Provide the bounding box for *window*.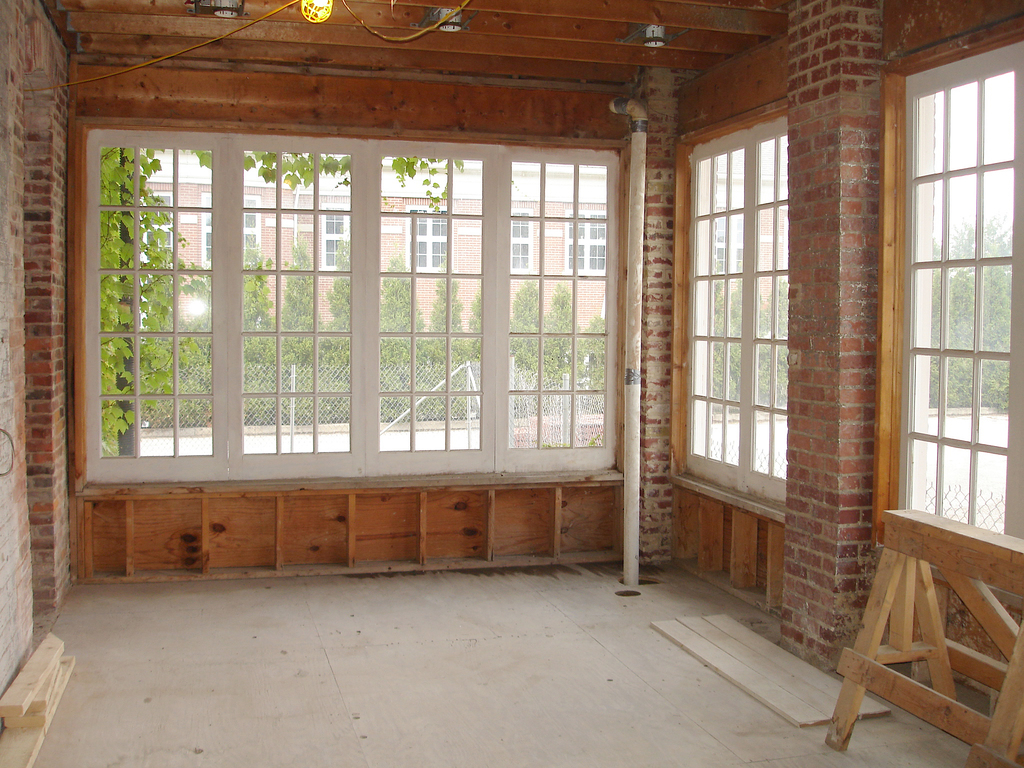
box(320, 202, 353, 270).
